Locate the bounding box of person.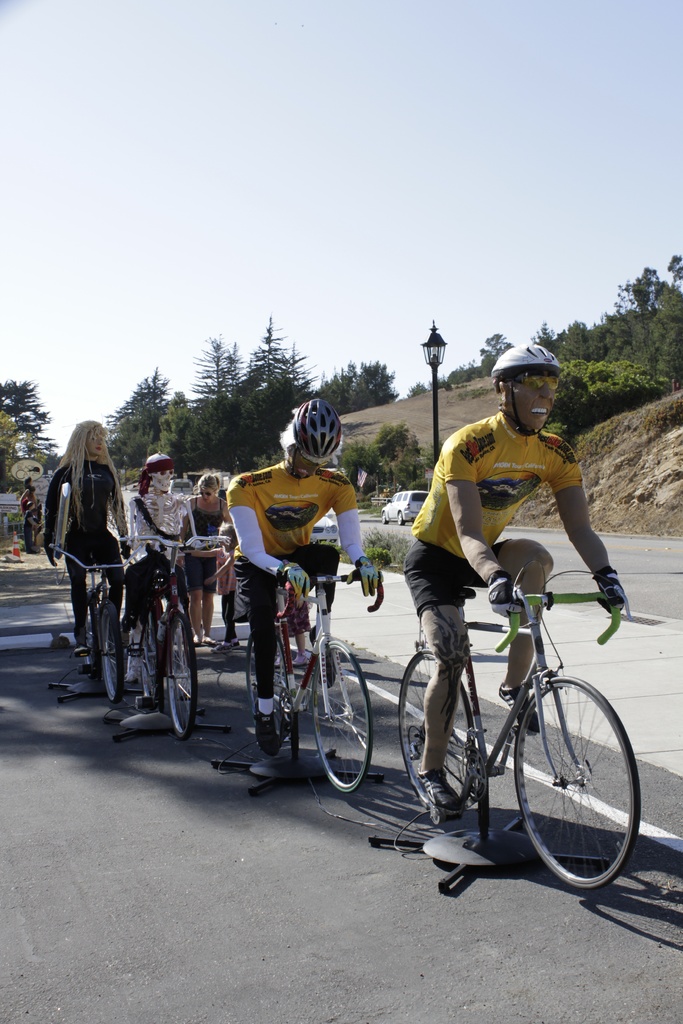
Bounding box: x1=177, y1=474, x2=233, y2=648.
